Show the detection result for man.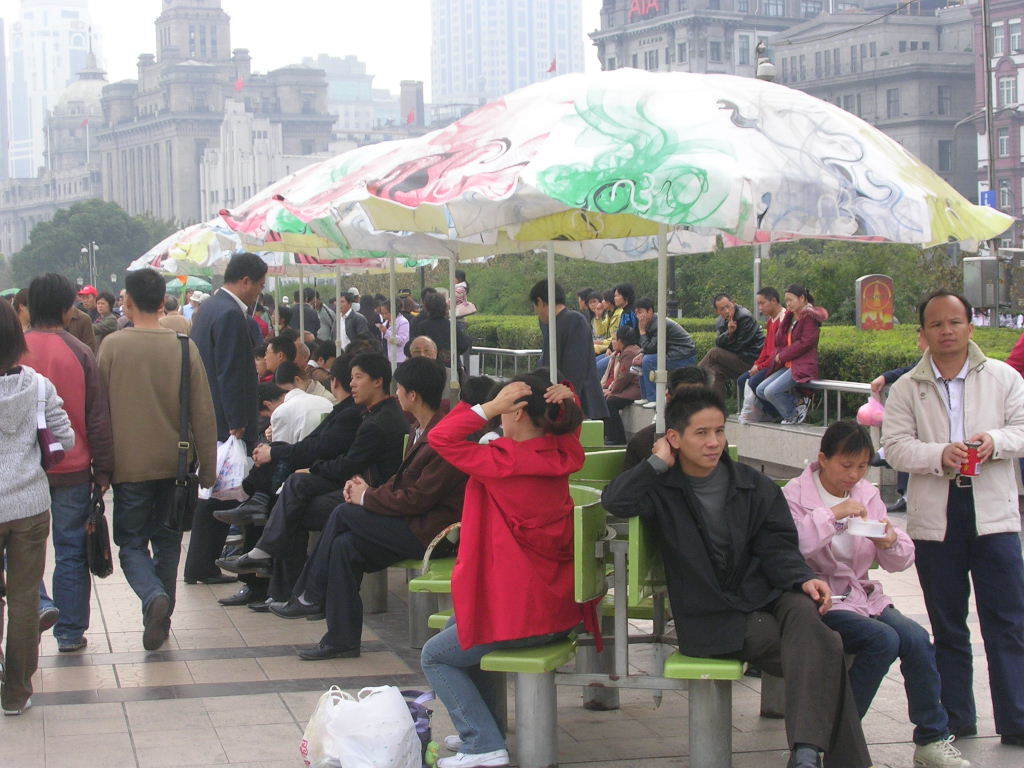
<box>623,297,700,413</box>.
